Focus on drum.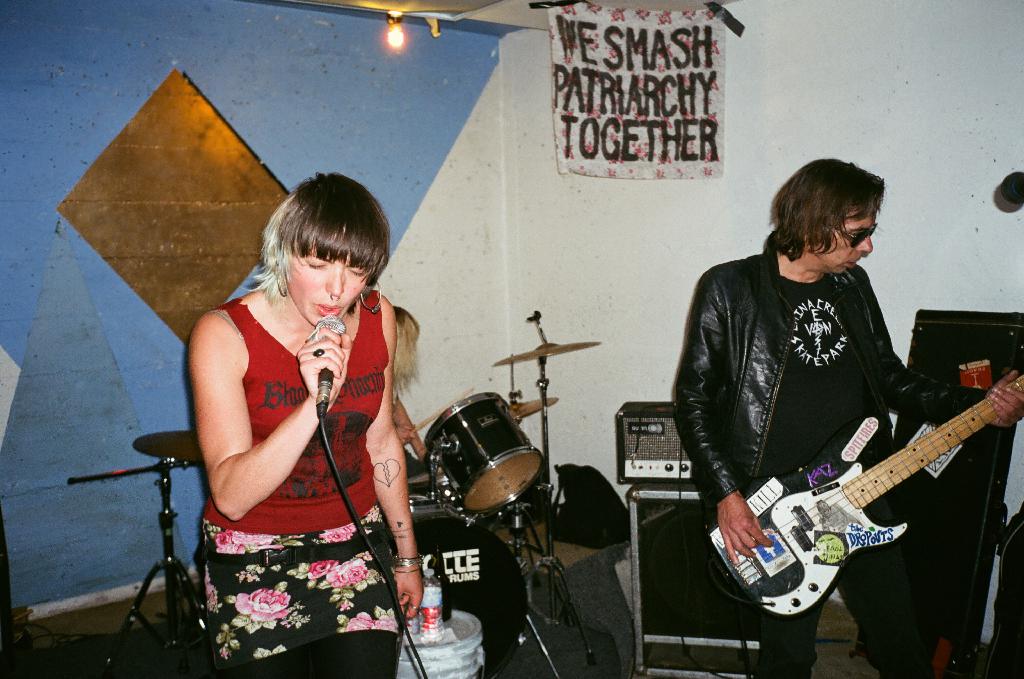
Focused at x1=425 y1=392 x2=539 y2=514.
